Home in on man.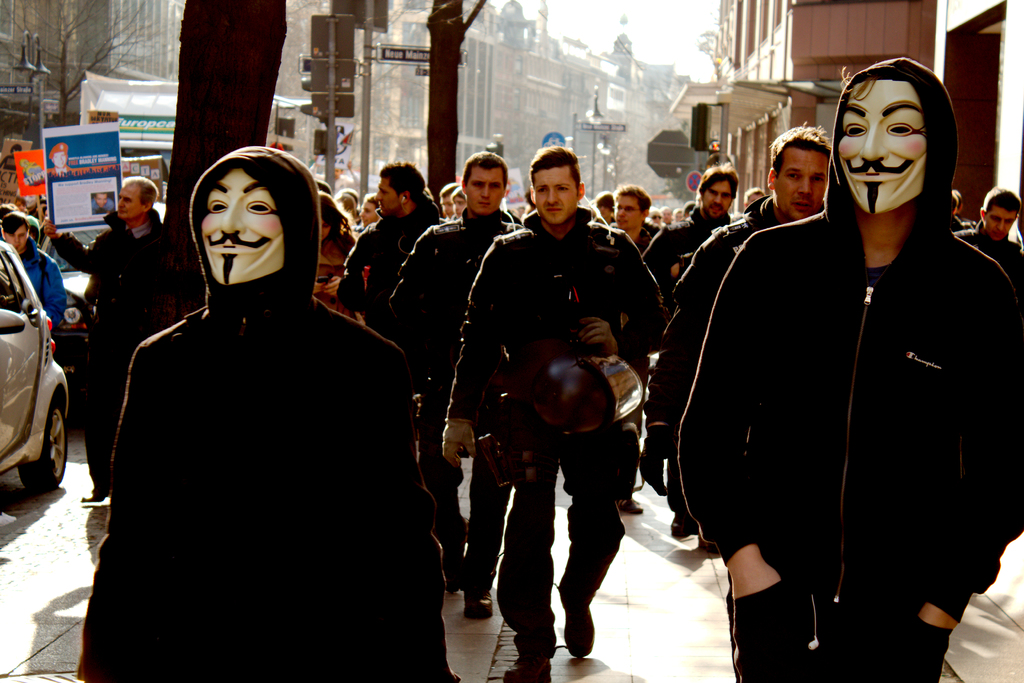
Homed in at box(643, 118, 833, 498).
